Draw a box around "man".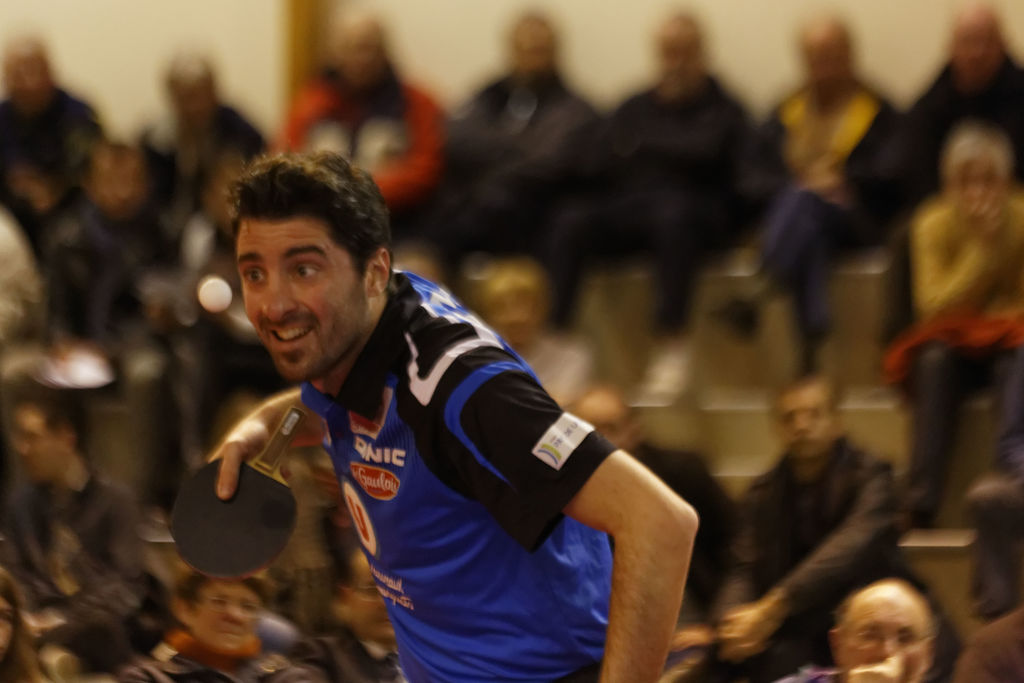
crop(0, 390, 154, 682).
